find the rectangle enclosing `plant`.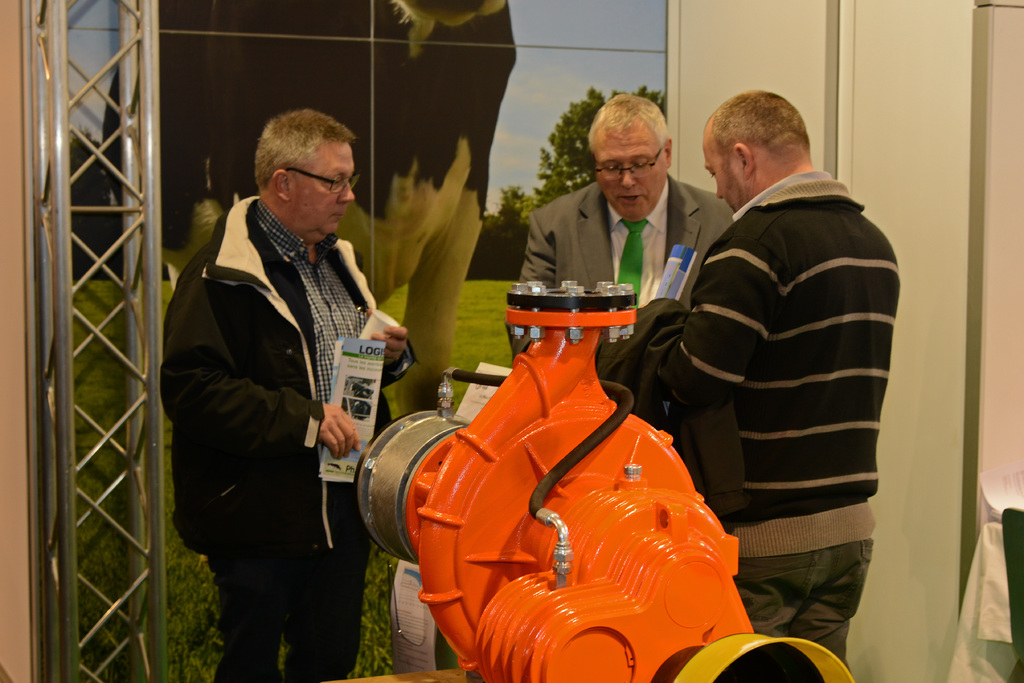
x1=379 y1=259 x2=541 y2=392.
